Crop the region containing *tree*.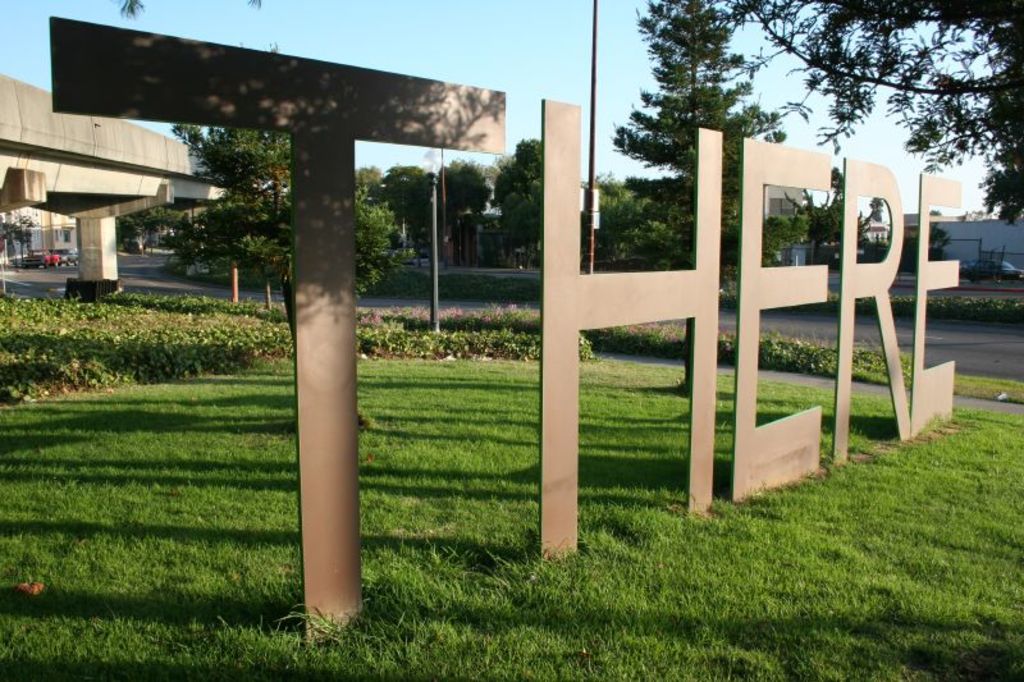
Crop region: bbox(582, 174, 660, 253).
